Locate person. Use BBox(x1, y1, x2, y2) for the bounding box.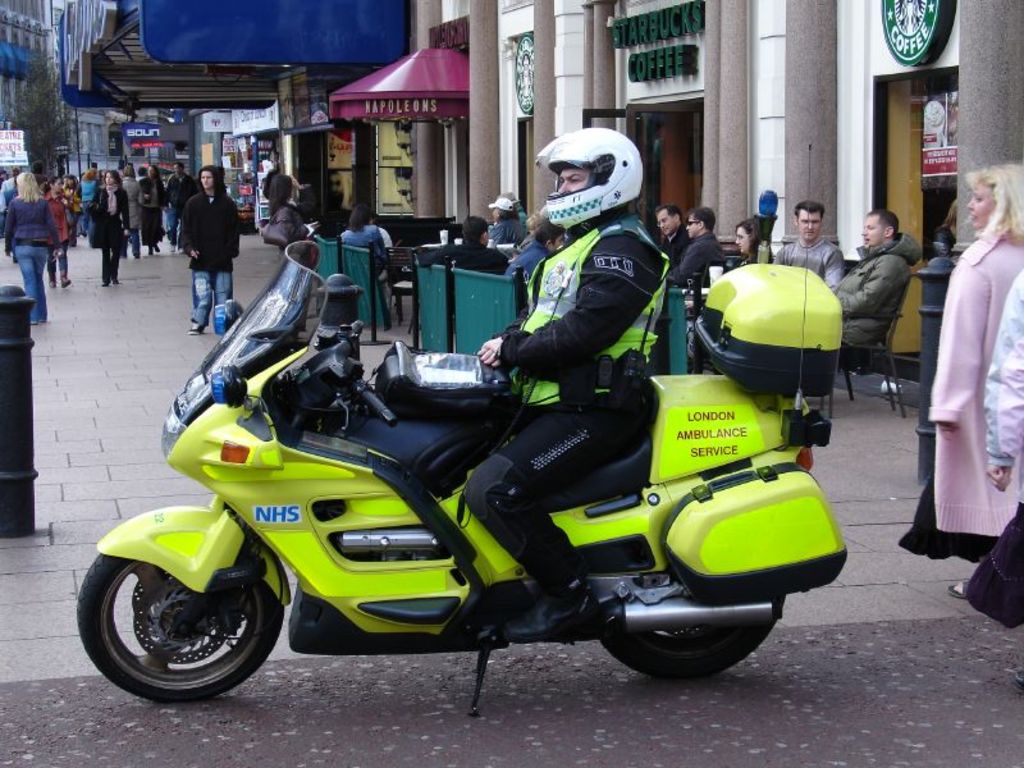
BBox(333, 170, 344, 207).
